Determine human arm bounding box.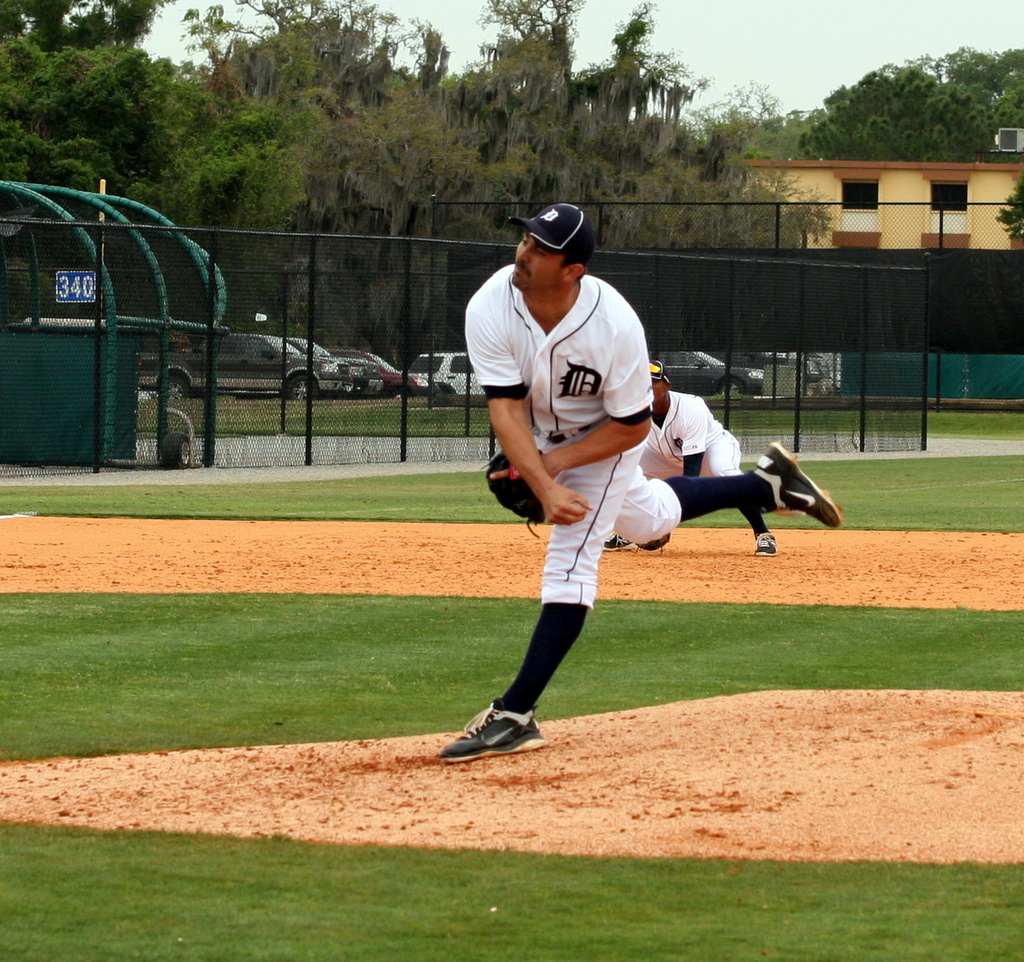
Determined: BBox(678, 396, 713, 477).
